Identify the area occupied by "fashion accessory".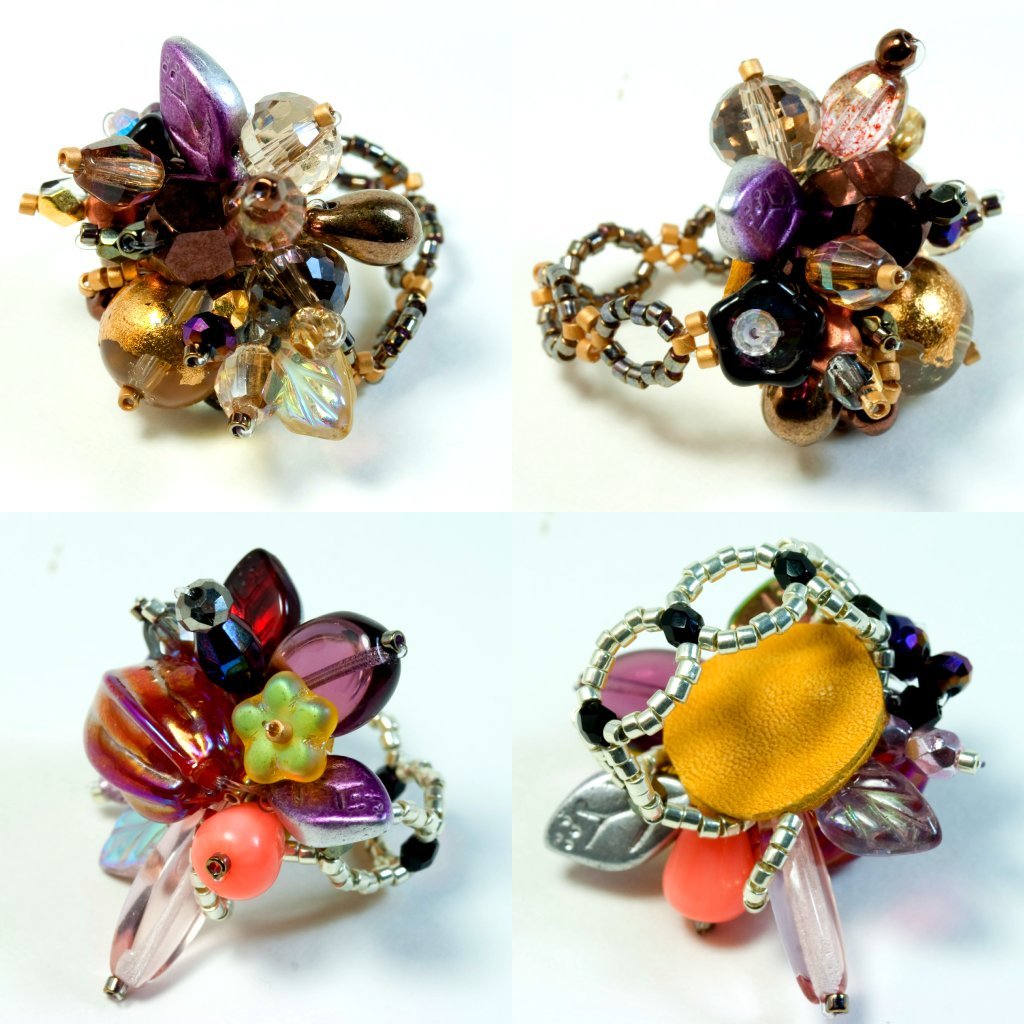
Area: x1=542 y1=537 x2=983 y2=1019.
